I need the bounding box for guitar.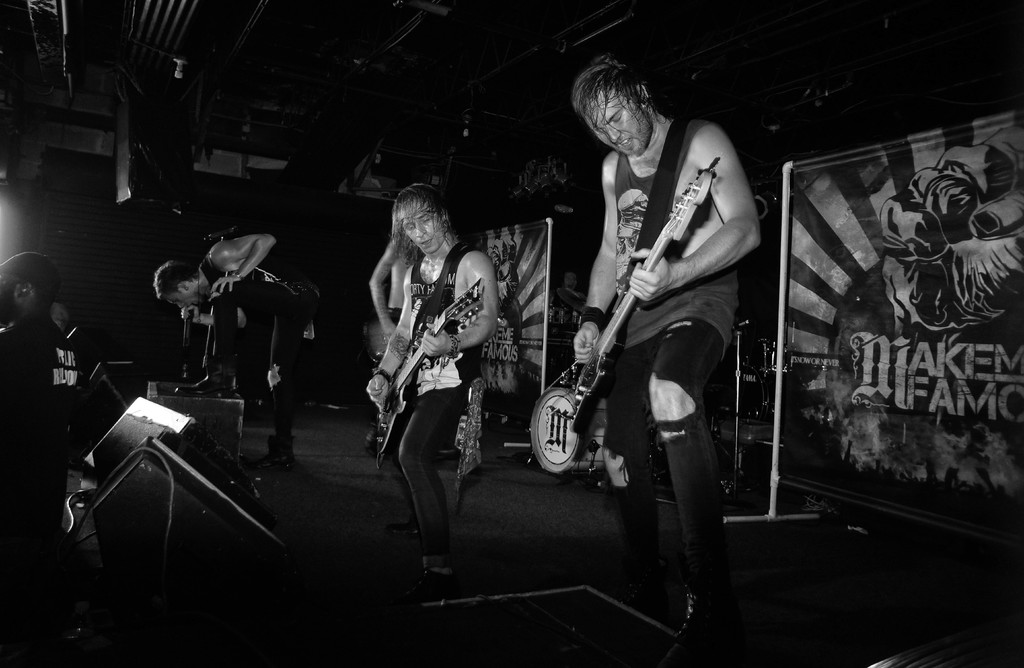
Here it is: bbox=(362, 290, 490, 472).
